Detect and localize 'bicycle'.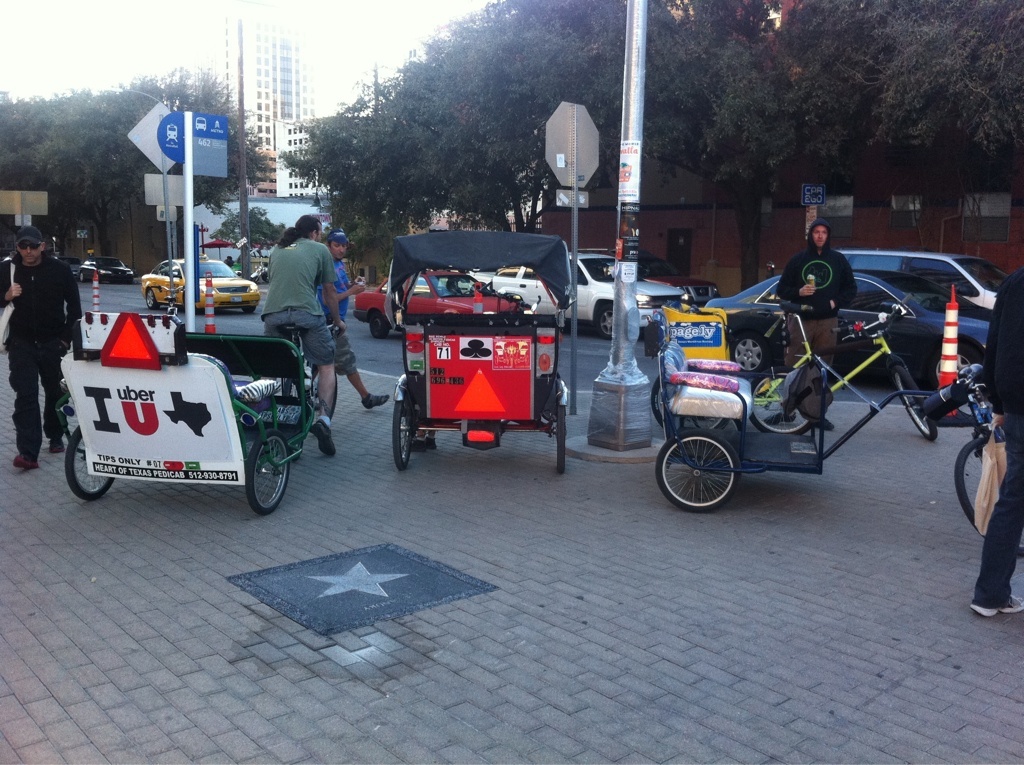
Localized at box=[752, 292, 938, 441].
